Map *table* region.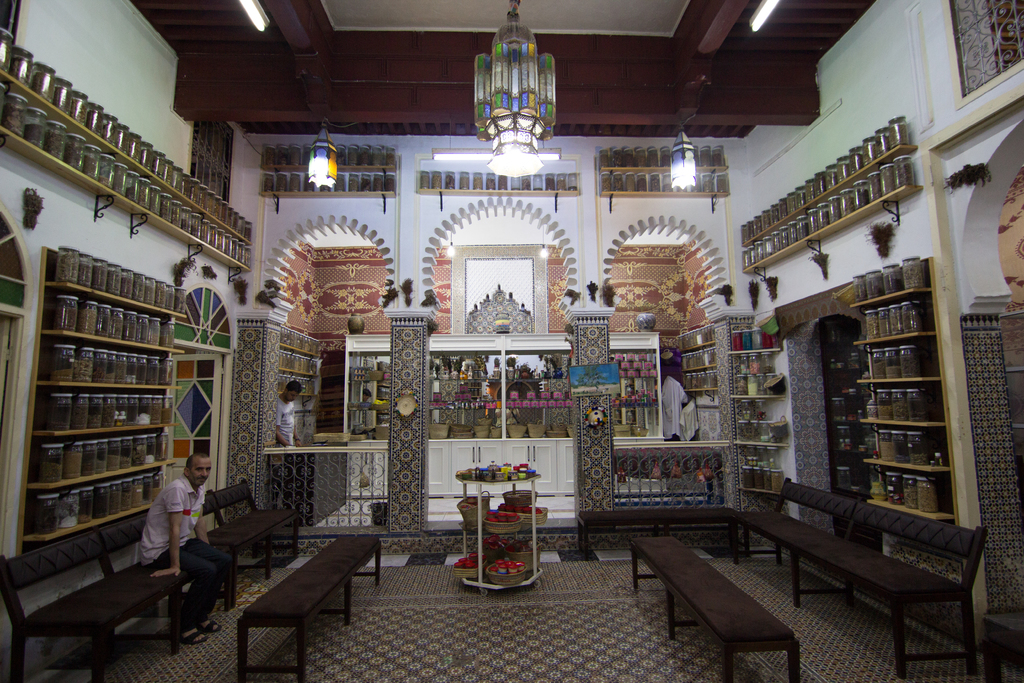
Mapped to x1=626, y1=536, x2=804, y2=682.
